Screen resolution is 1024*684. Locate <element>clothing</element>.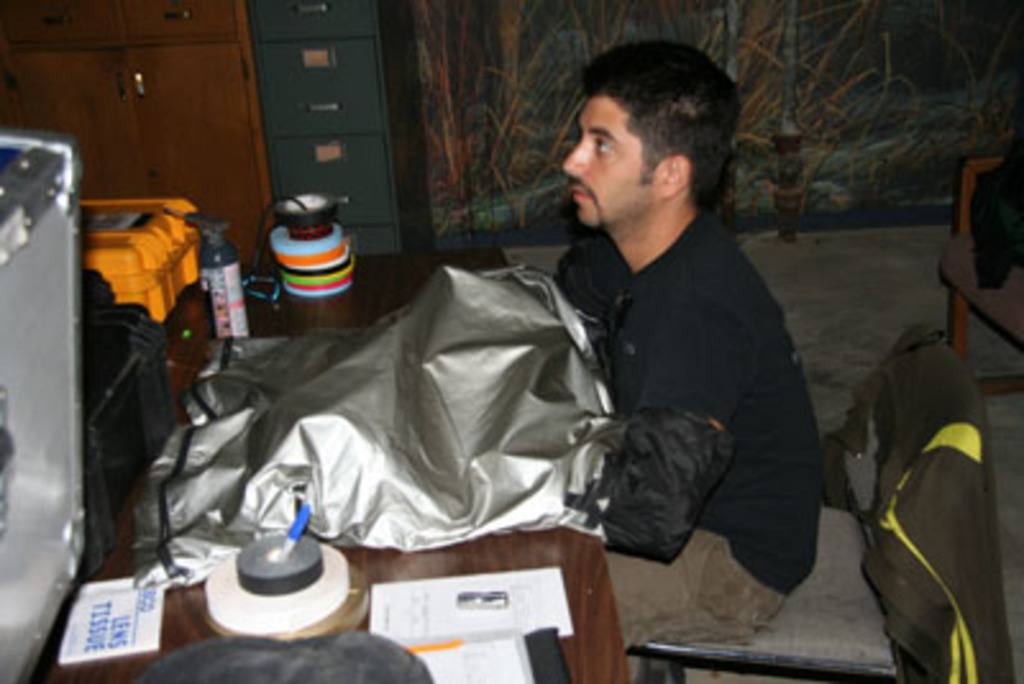
rect(527, 138, 829, 599).
